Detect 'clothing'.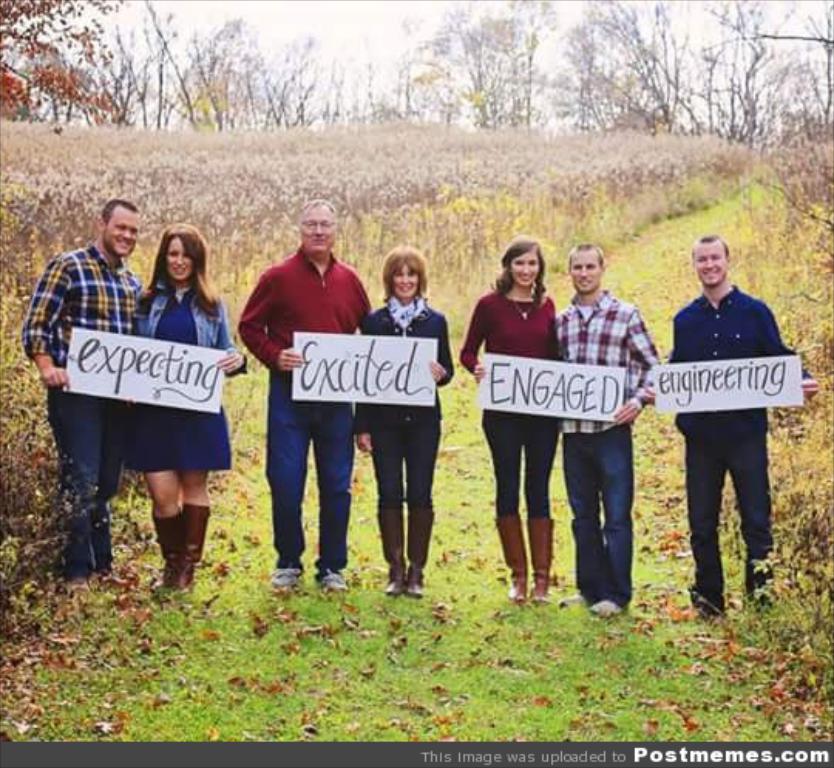
Detected at Rect(351, 294, 456, 511).
